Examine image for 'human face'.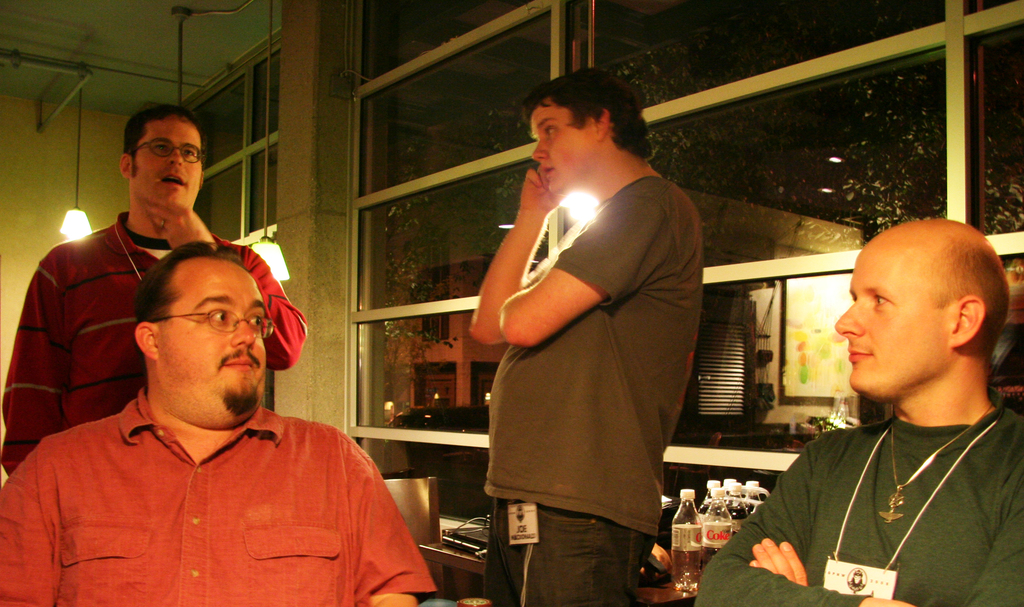
Examination result: {"left": 831, "top": 251, "right": 953, "bottom": 388}.
